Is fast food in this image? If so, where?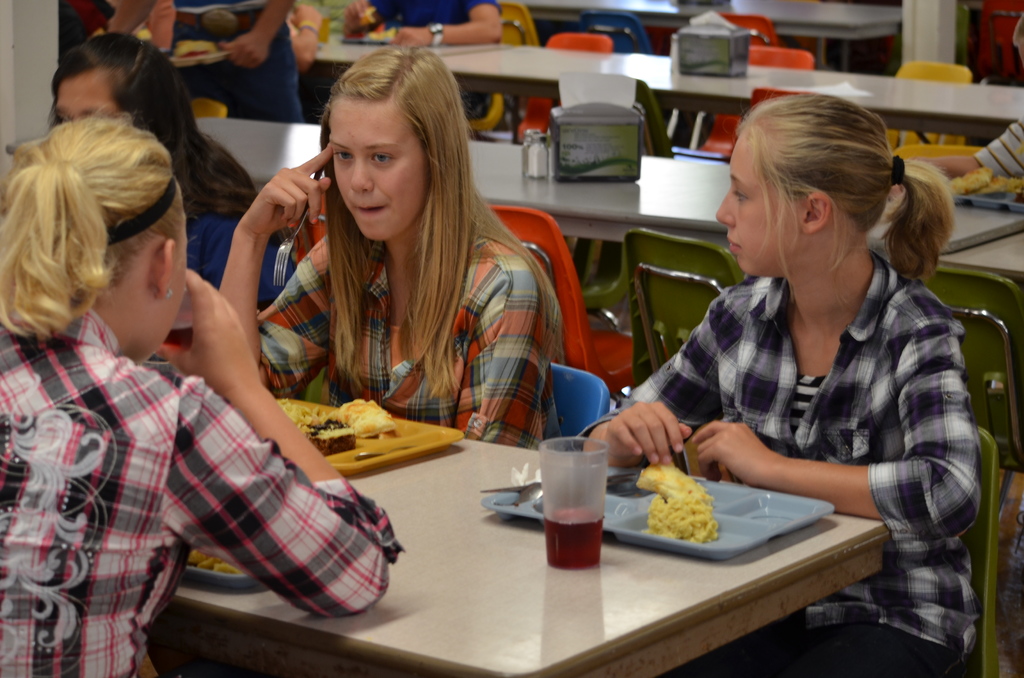
Yes, at 323,394,397,437.
